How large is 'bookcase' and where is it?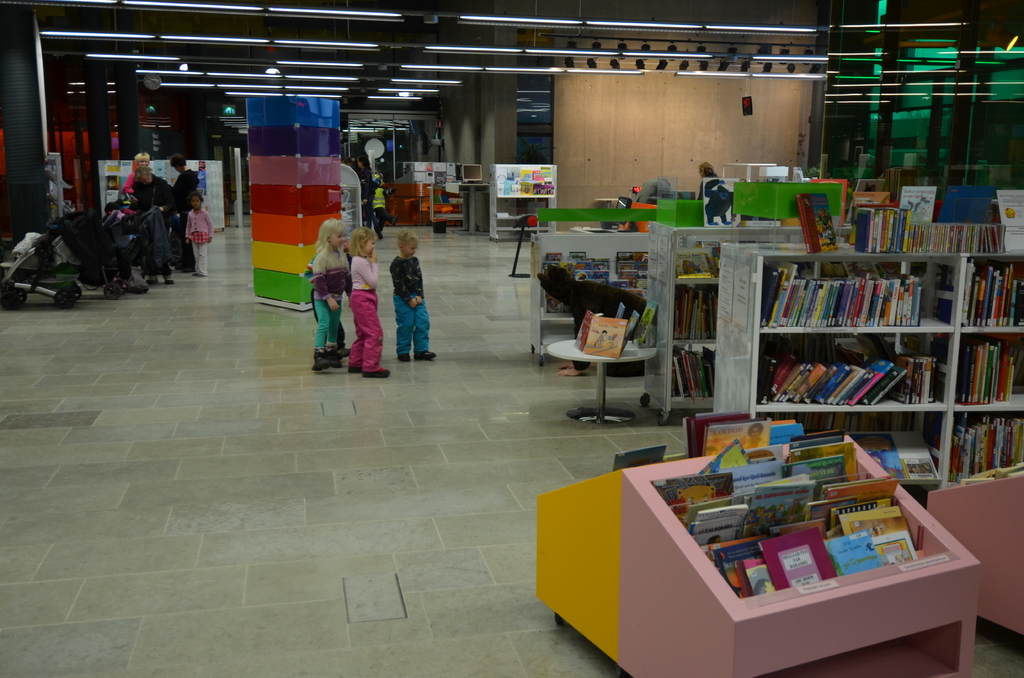
Bounding box: detection(638, 223, 854, 426).
